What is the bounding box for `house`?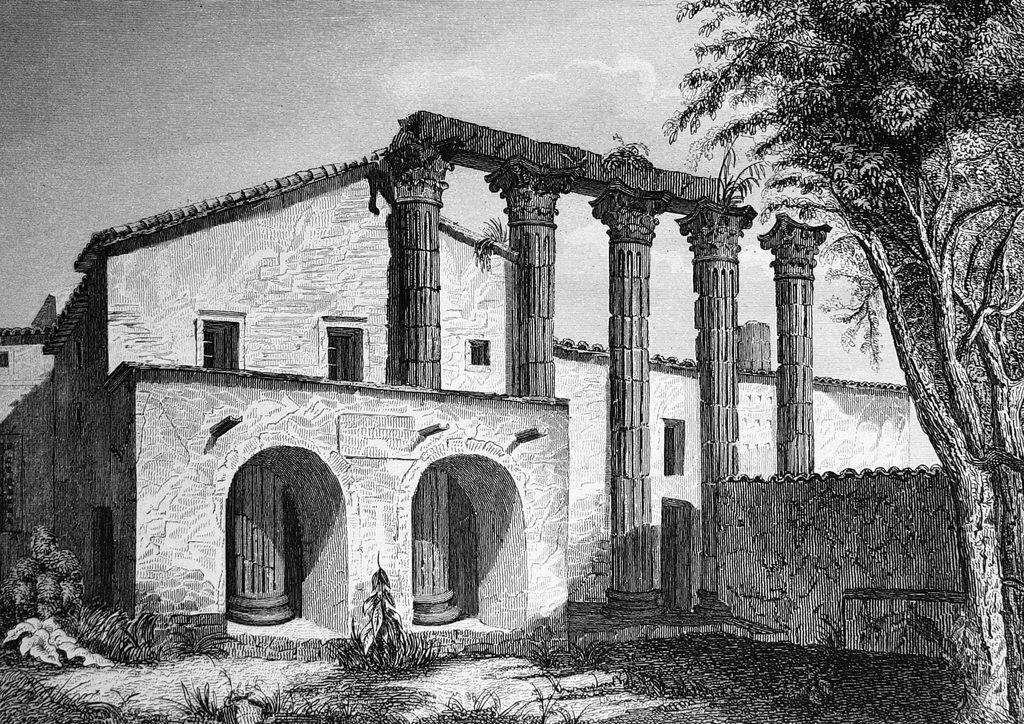
Rect(0, 145, 911, 657).
